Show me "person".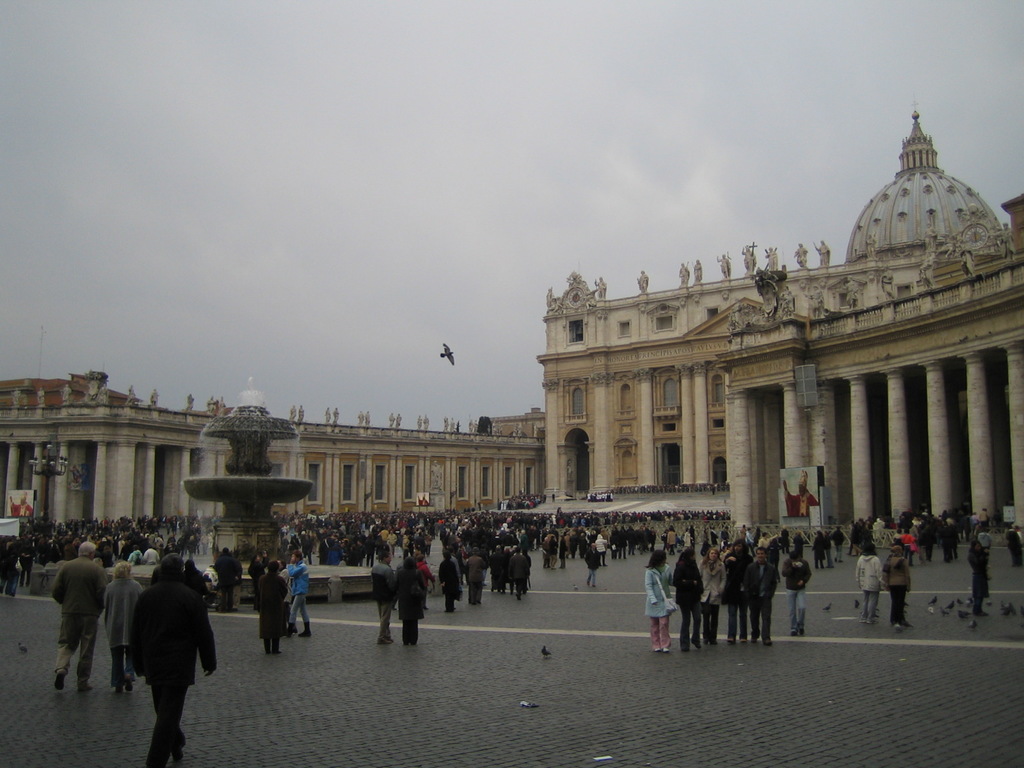
"person" is here: <region>286, 404, 295, 421</region>.
